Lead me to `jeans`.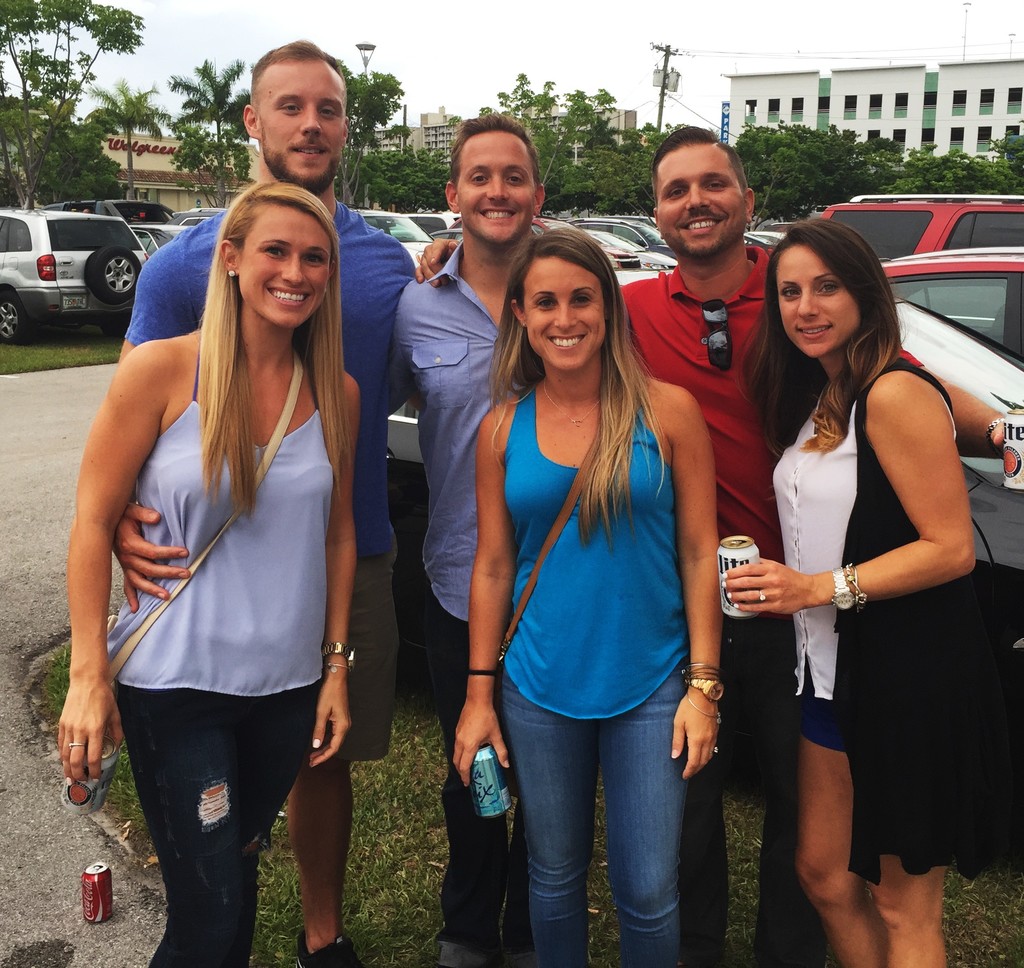
Lead to box(415, 605, 506, 938).
